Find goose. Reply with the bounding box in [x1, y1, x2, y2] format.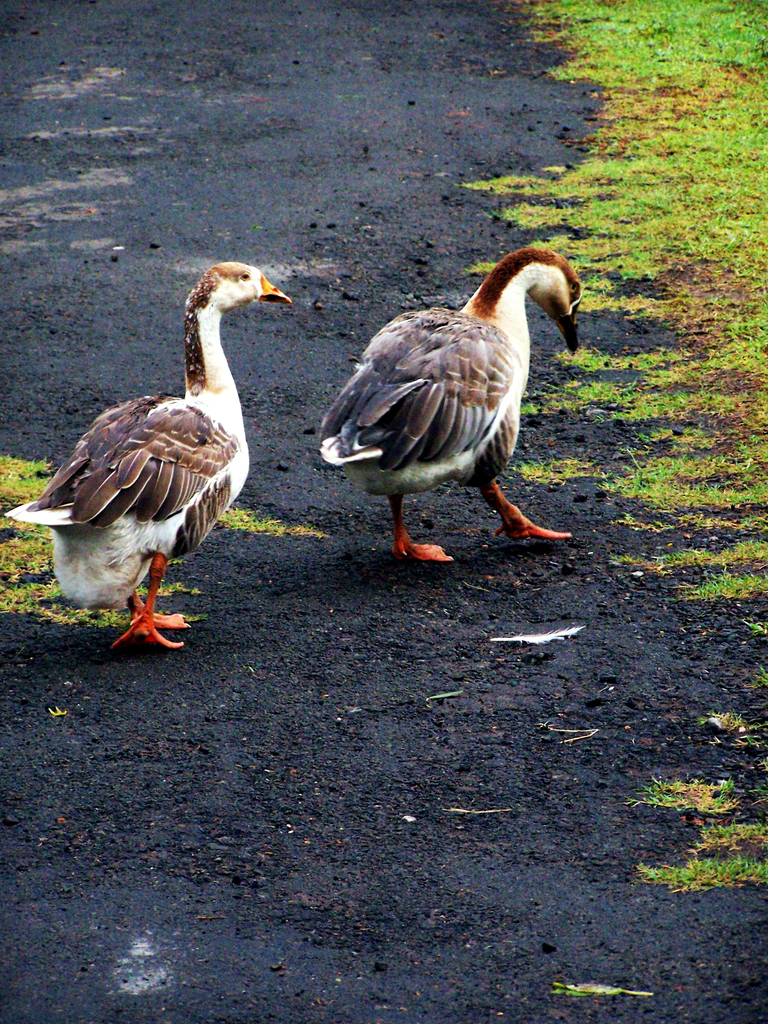
[9, 253, 294, 657].
